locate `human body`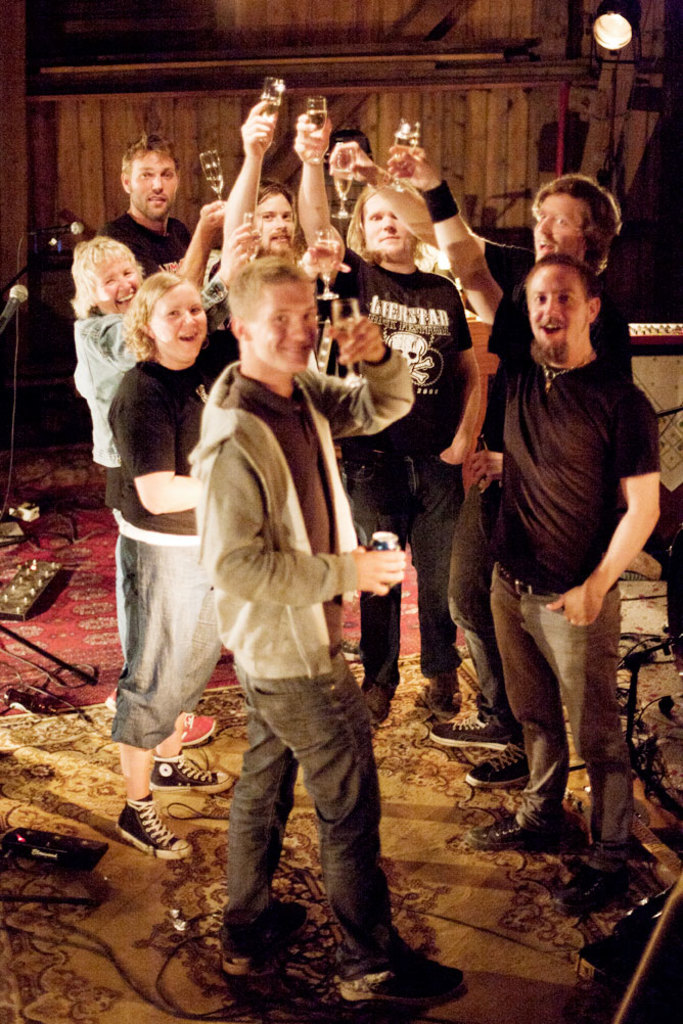
113:127:189:260
